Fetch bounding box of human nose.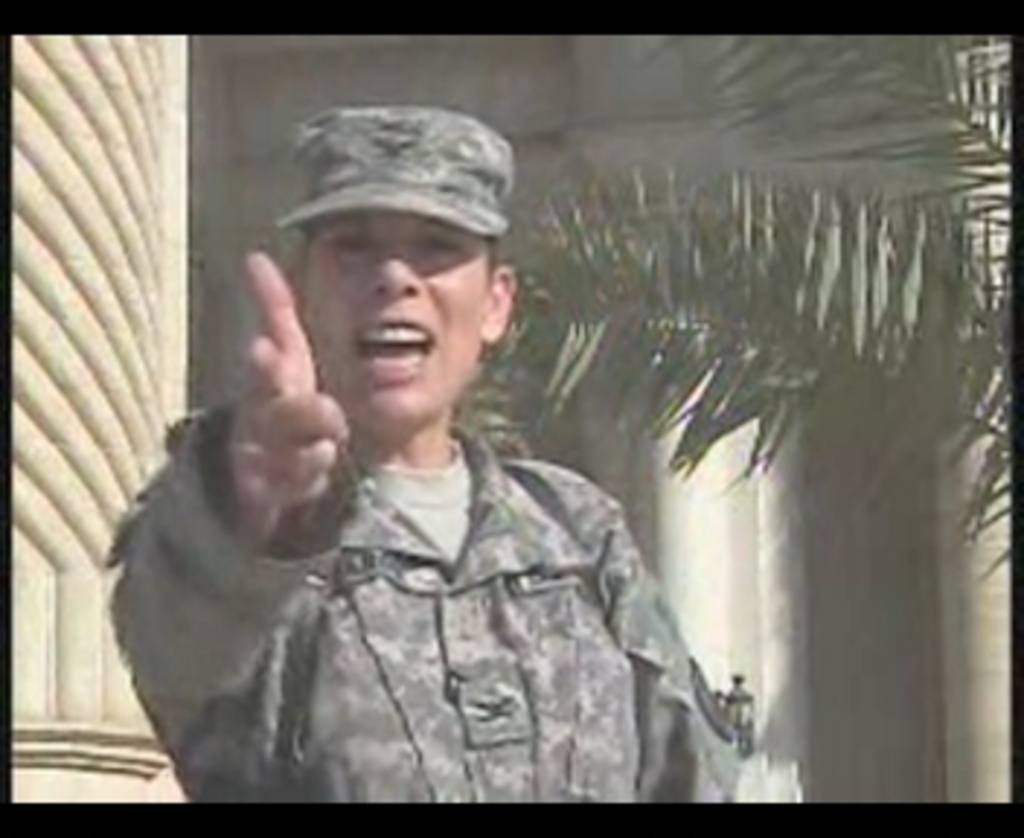
Bbox: <region>364, 244, 422, 297</region>.
